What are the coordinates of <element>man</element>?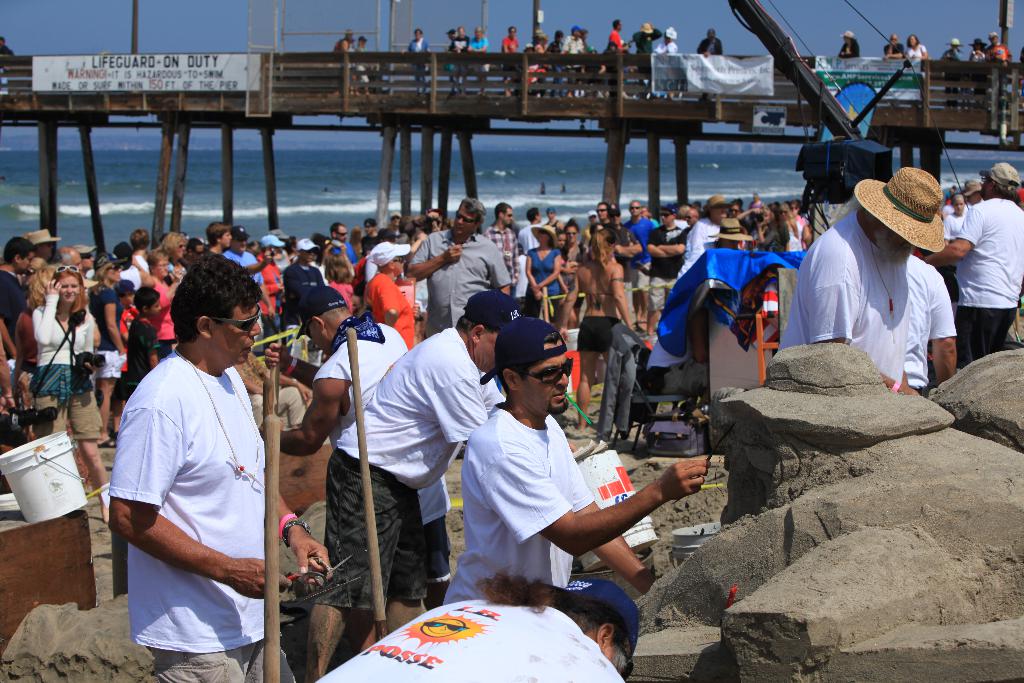
detection(984, 28, 1013, 69).
